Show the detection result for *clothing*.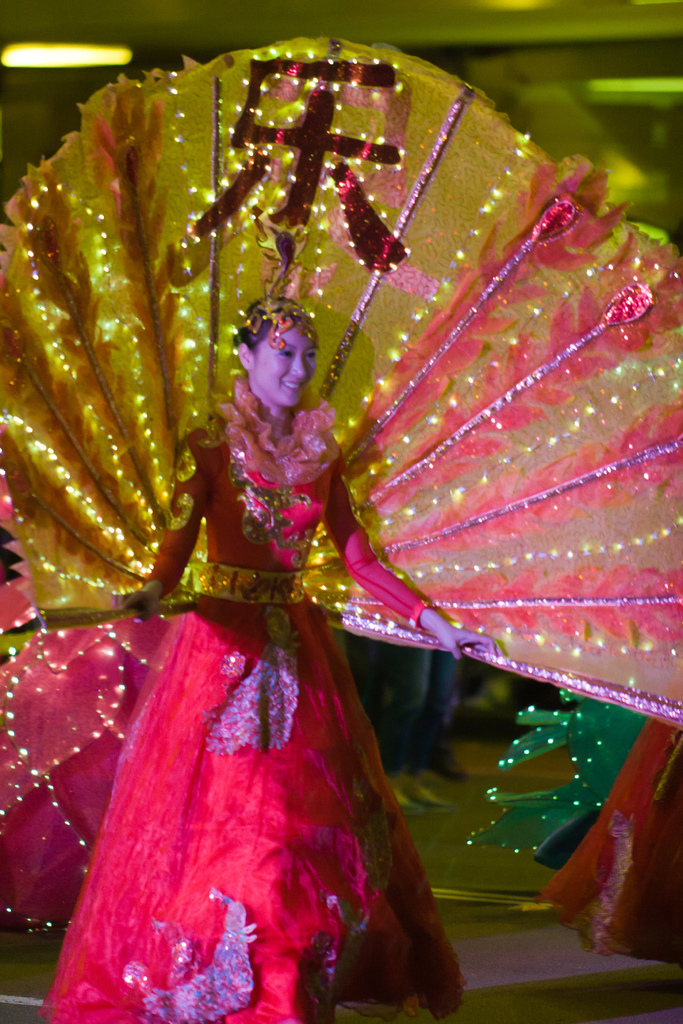
0 604 169 927.
